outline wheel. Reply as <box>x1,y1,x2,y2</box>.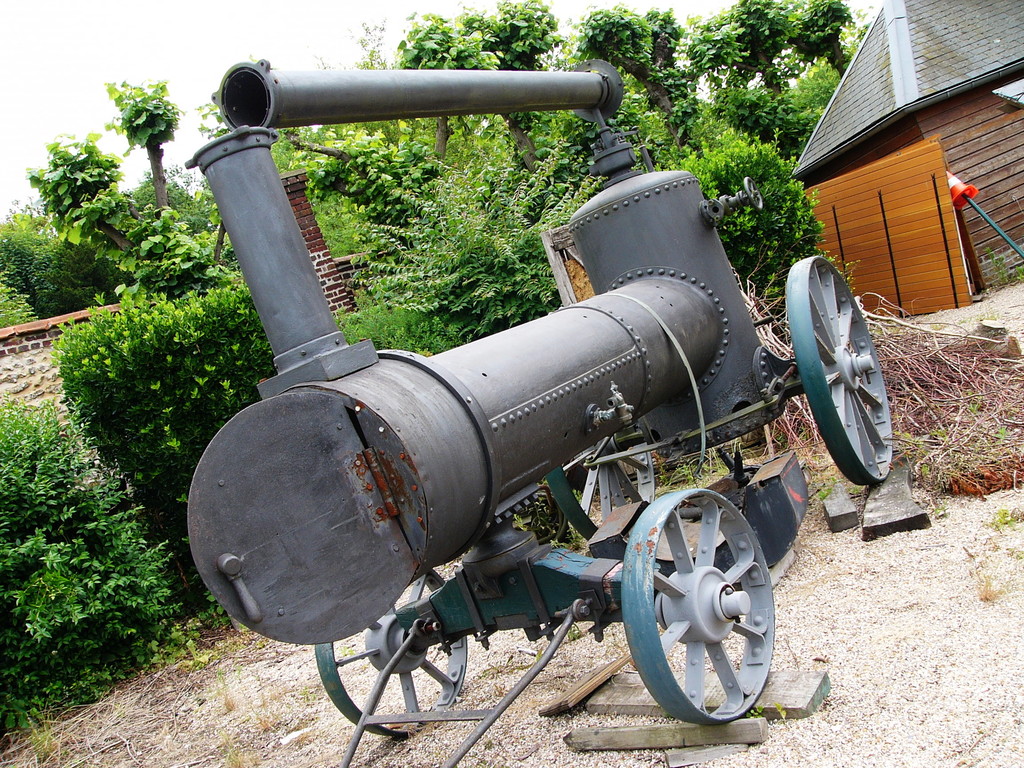
<box>552,452,655,556</box>.
